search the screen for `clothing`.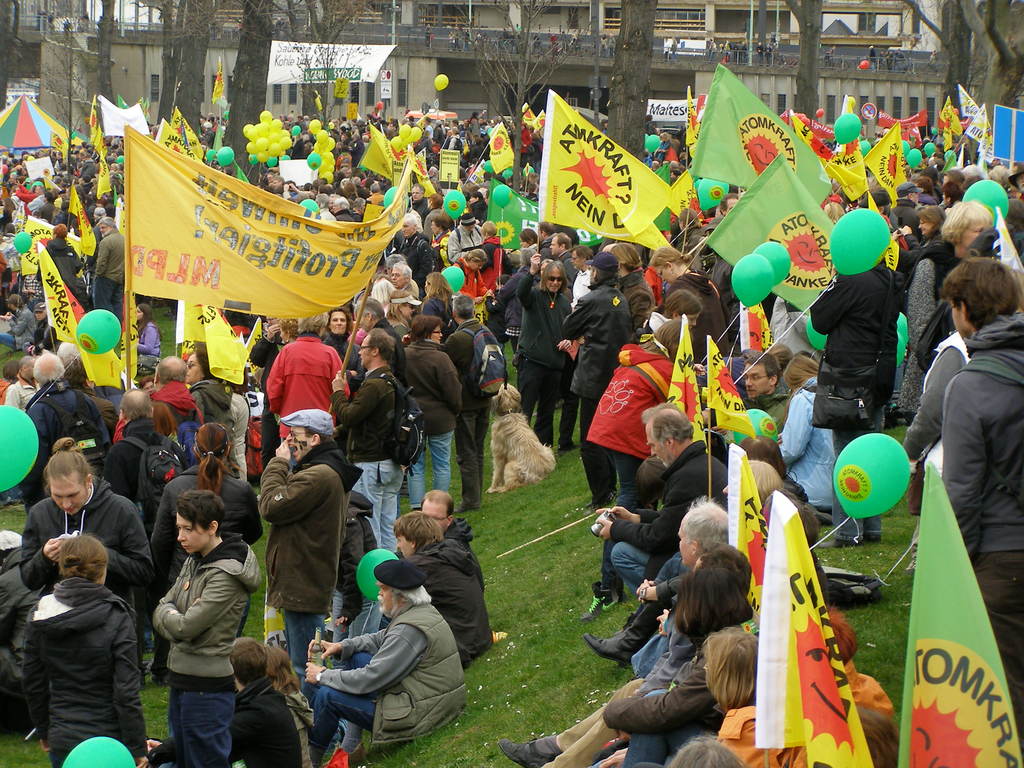
Found at 136,527,248,749.
